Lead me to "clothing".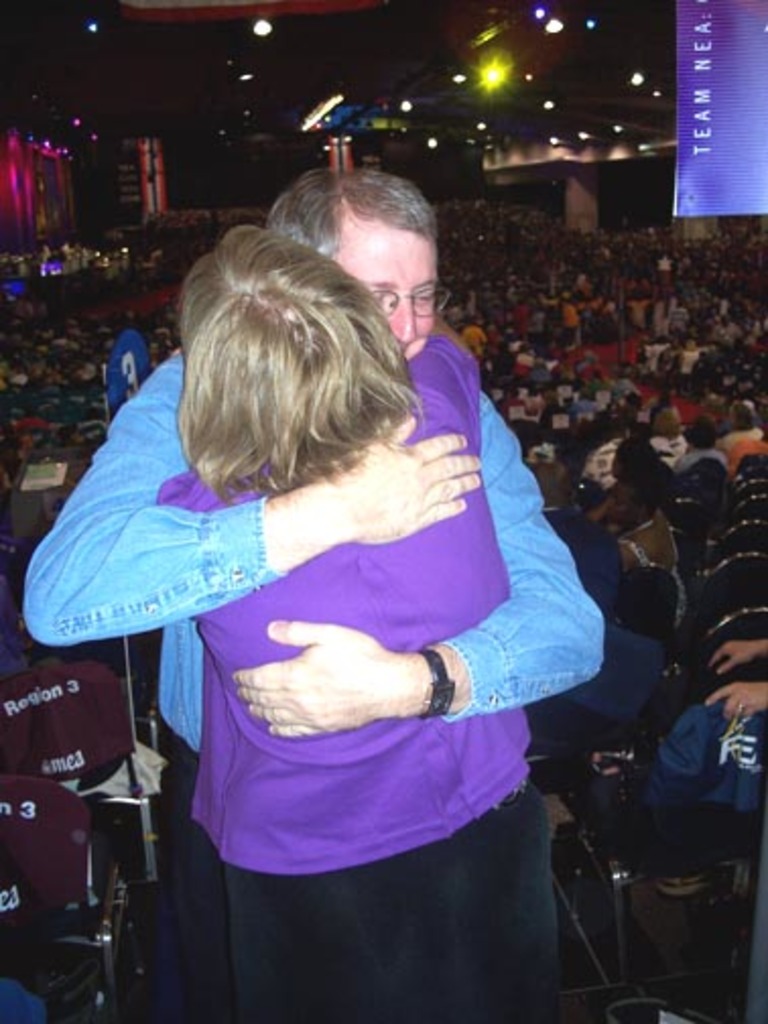
Lead to {"left": 207, "top": 786, "right": 581, "bottom": 1022}.
